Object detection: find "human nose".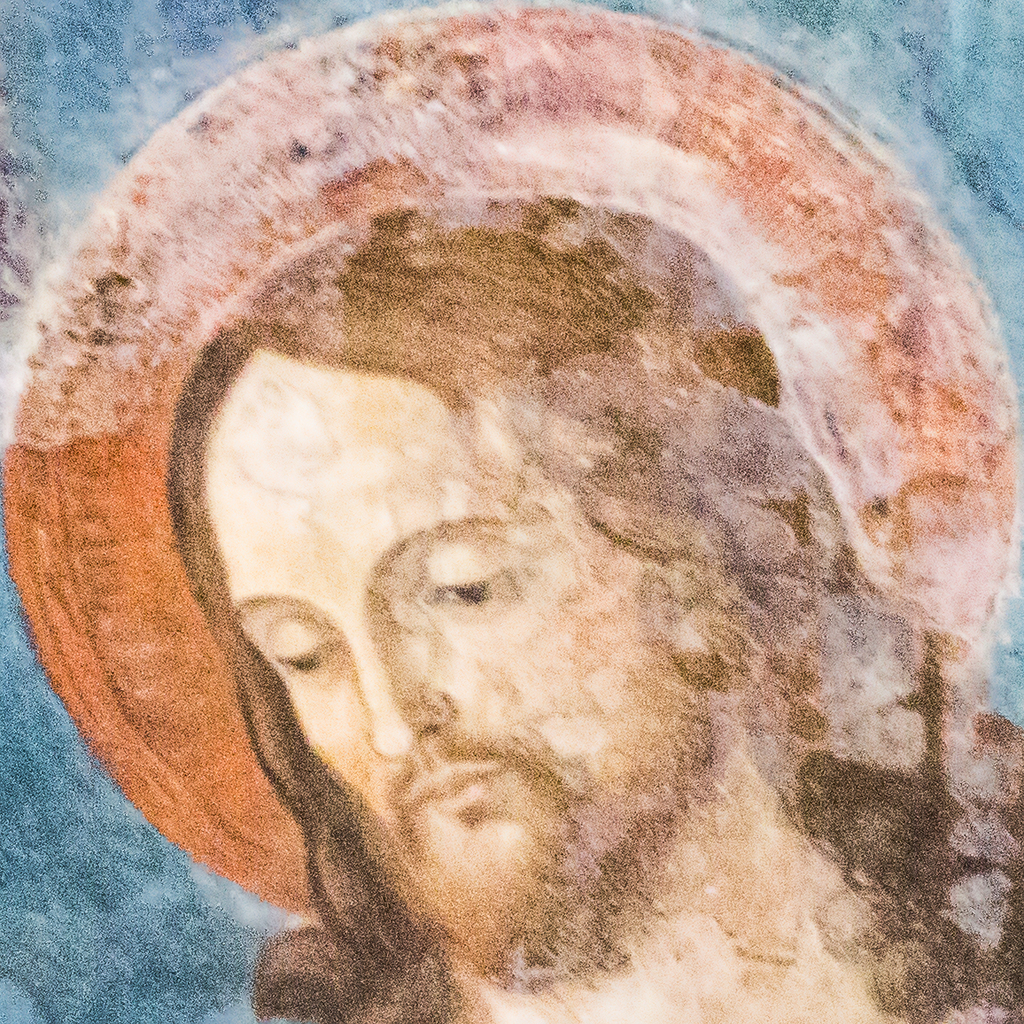
BBox(359, 622, 446, 755).
